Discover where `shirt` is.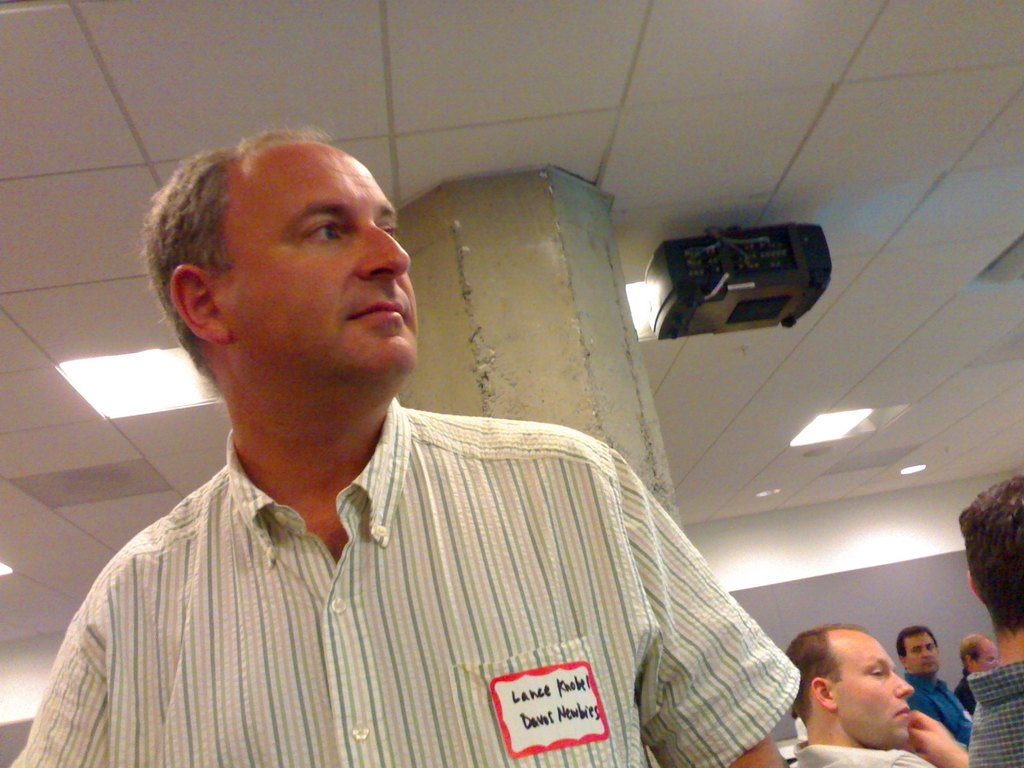
Discovered at Rect(908, 674, 975, 744).
